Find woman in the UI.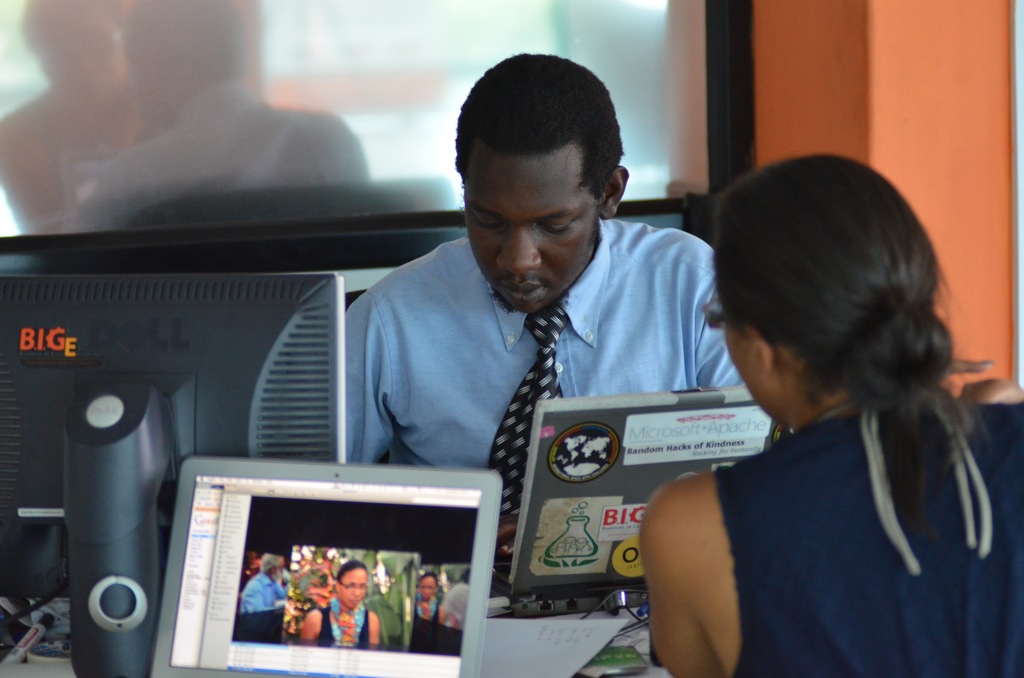
UI element at (left=622, top=129, right=1016, bottom=677).
